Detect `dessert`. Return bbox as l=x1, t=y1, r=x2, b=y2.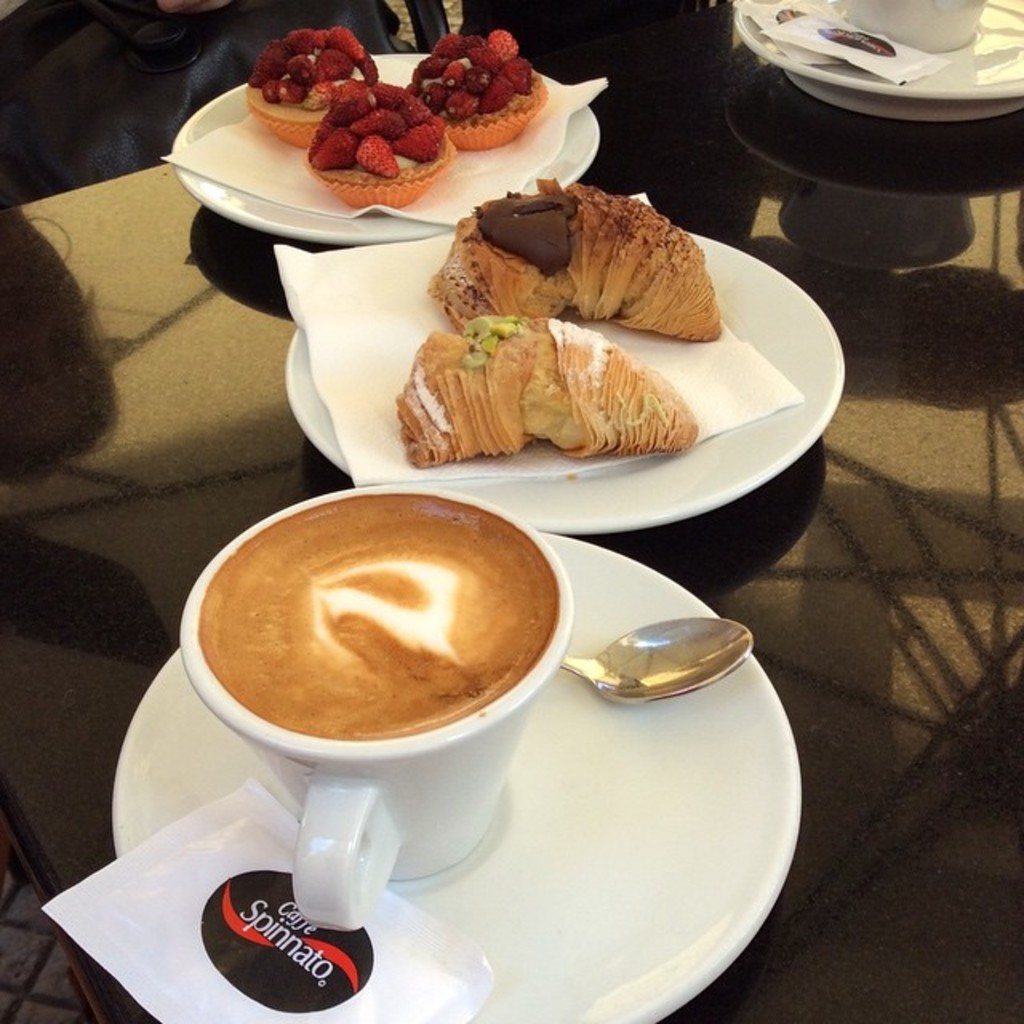
l=256, t=26, r=378, b=130.
